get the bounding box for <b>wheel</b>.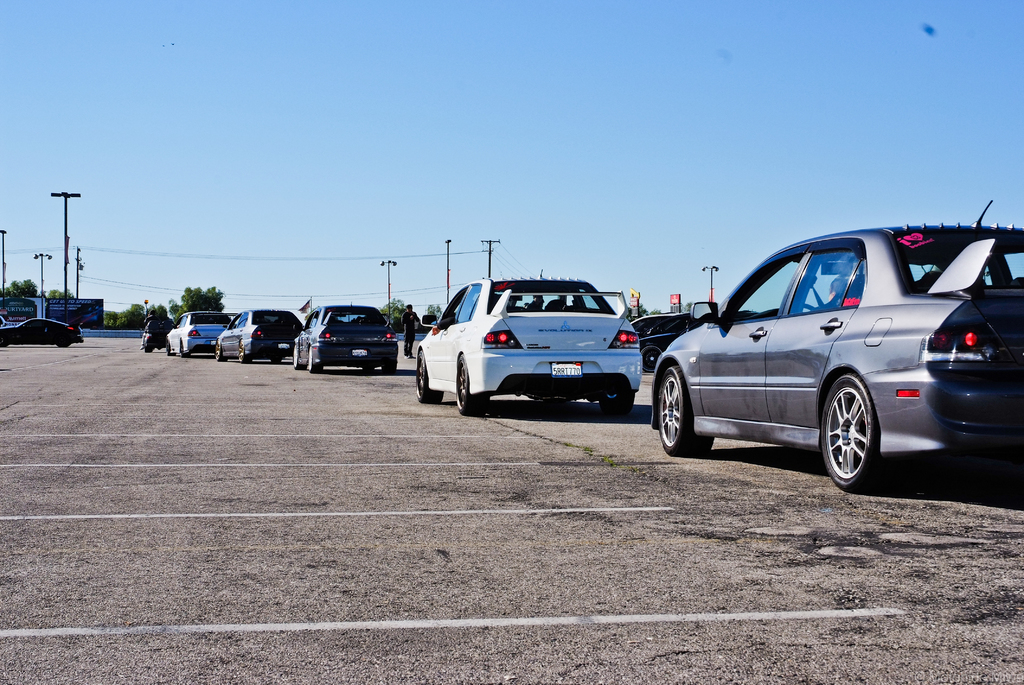
bbox(166, 340, 176, 356).
